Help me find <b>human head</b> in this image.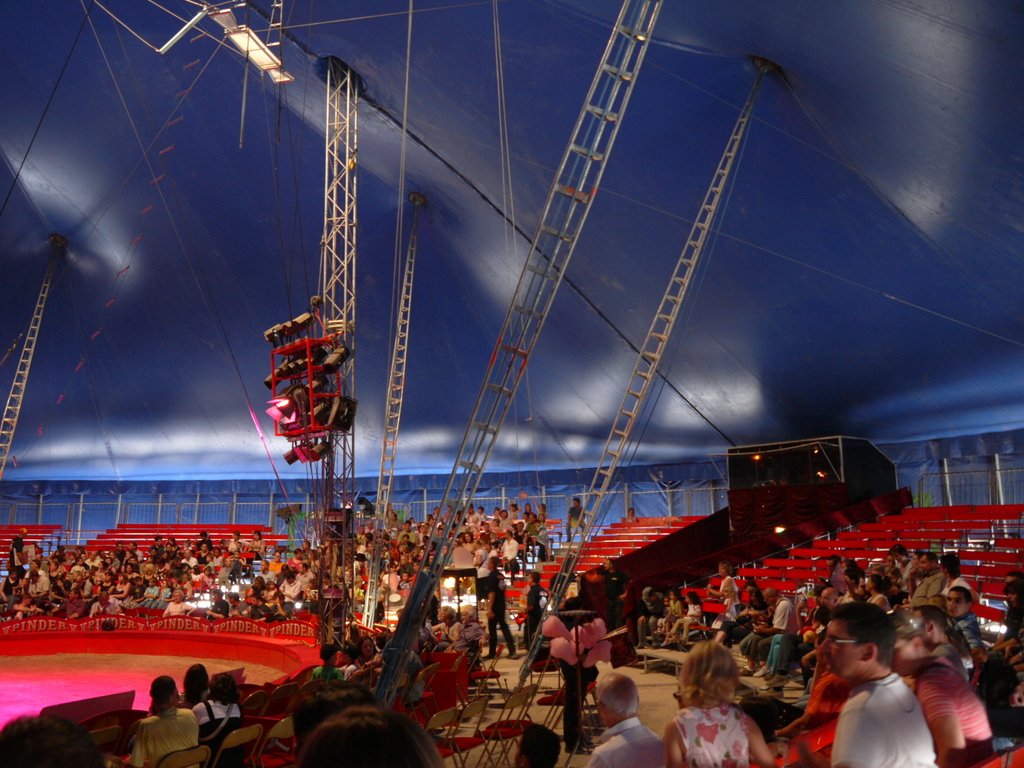
Found it: region(209, 671, 239, 702).
